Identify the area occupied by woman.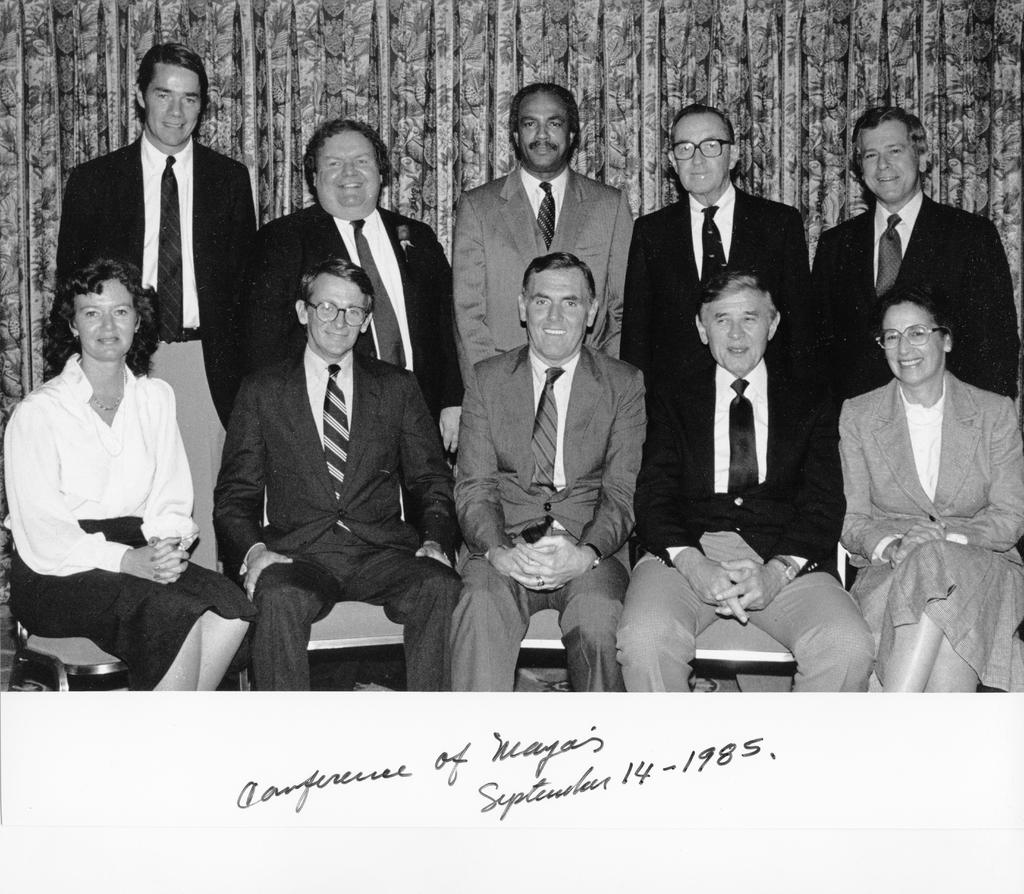
Area: [829, 289, 1023, 697].
